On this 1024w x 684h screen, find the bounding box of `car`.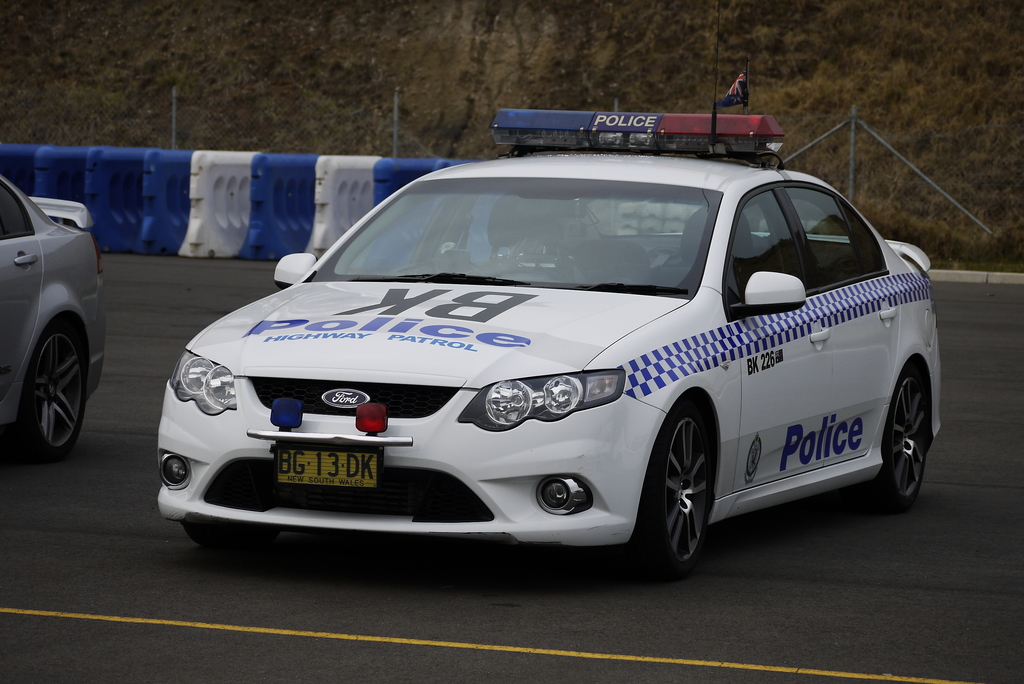
Bounding box: {"left": 131, "top": 105, "right": 954, "bottom": 589}.
